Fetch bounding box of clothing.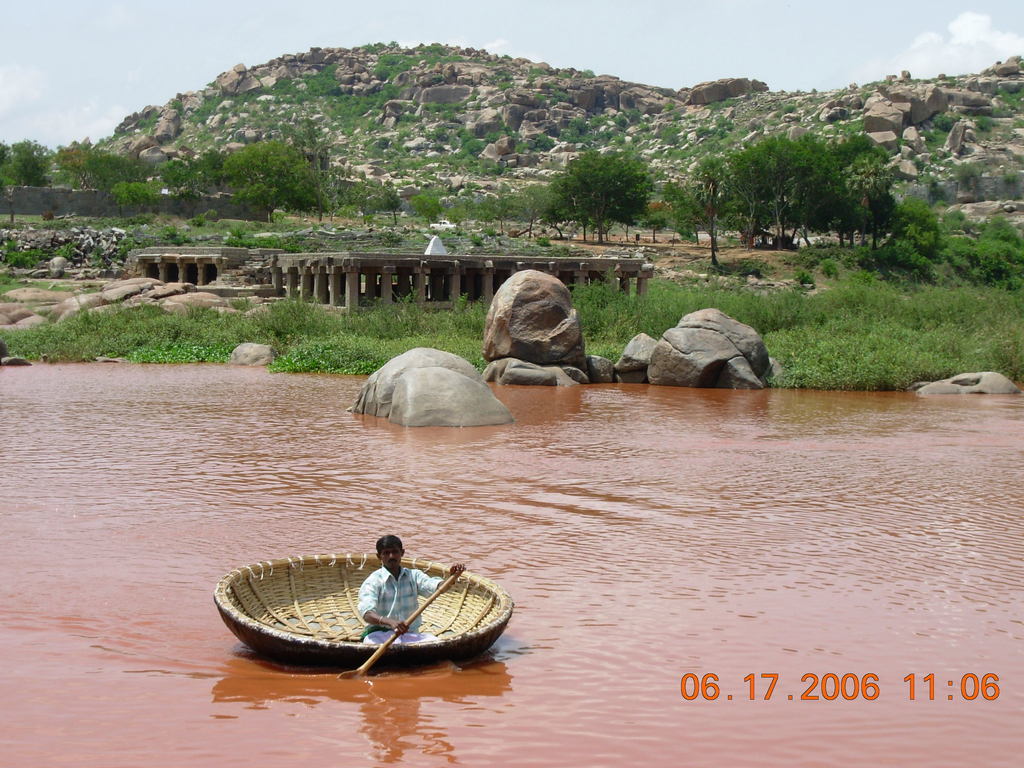
Bbox: [x1=356, y1=568, x2=442, y2=646].
